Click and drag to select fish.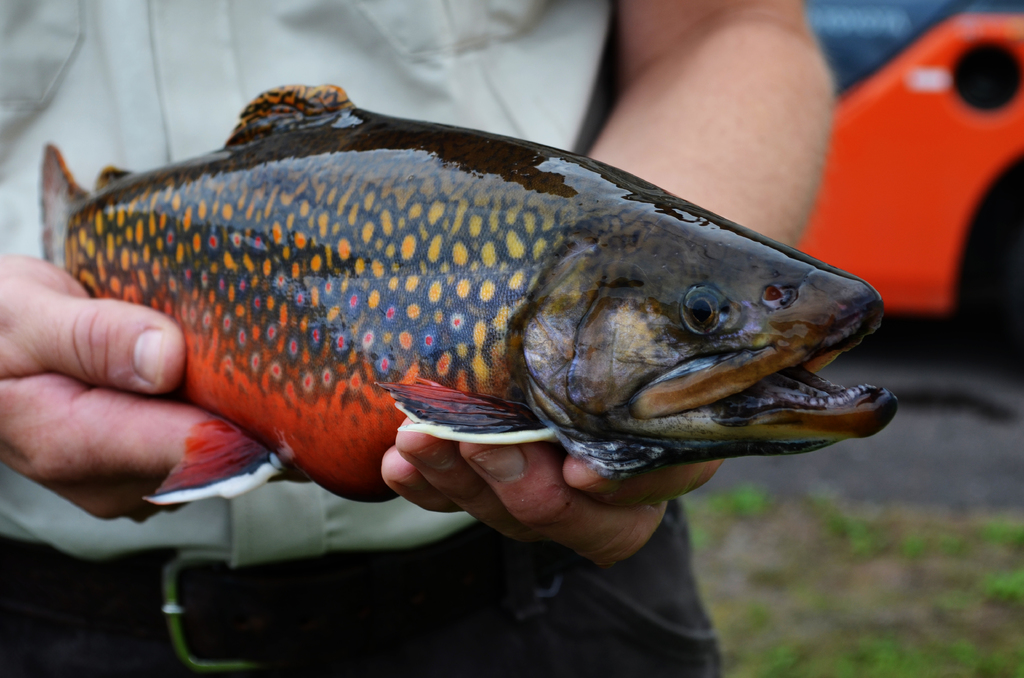
Selection: 38 82 899 504.
